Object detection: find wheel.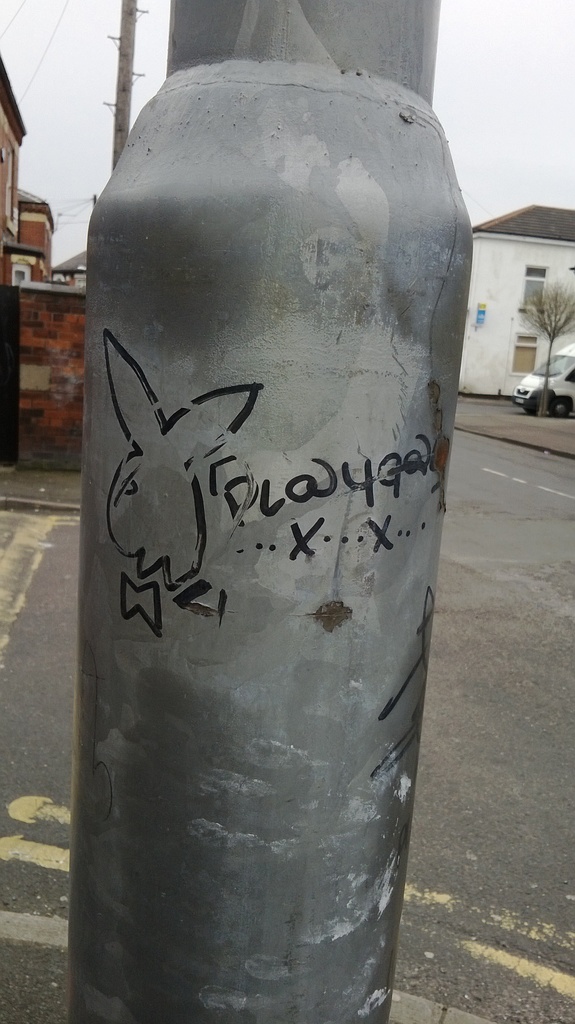
x1=549, y1=394, x2=571, y2=420.
